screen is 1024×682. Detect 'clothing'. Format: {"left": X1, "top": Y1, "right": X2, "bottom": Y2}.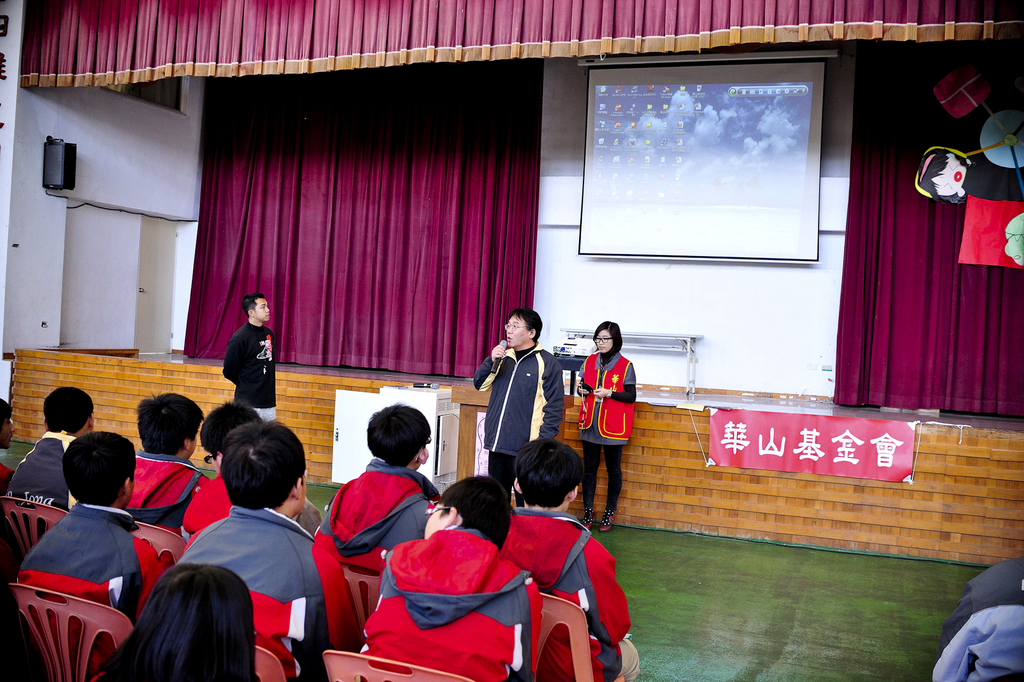
{"left": 356, "top": 529, "right": 541, "bottom": 681}.
